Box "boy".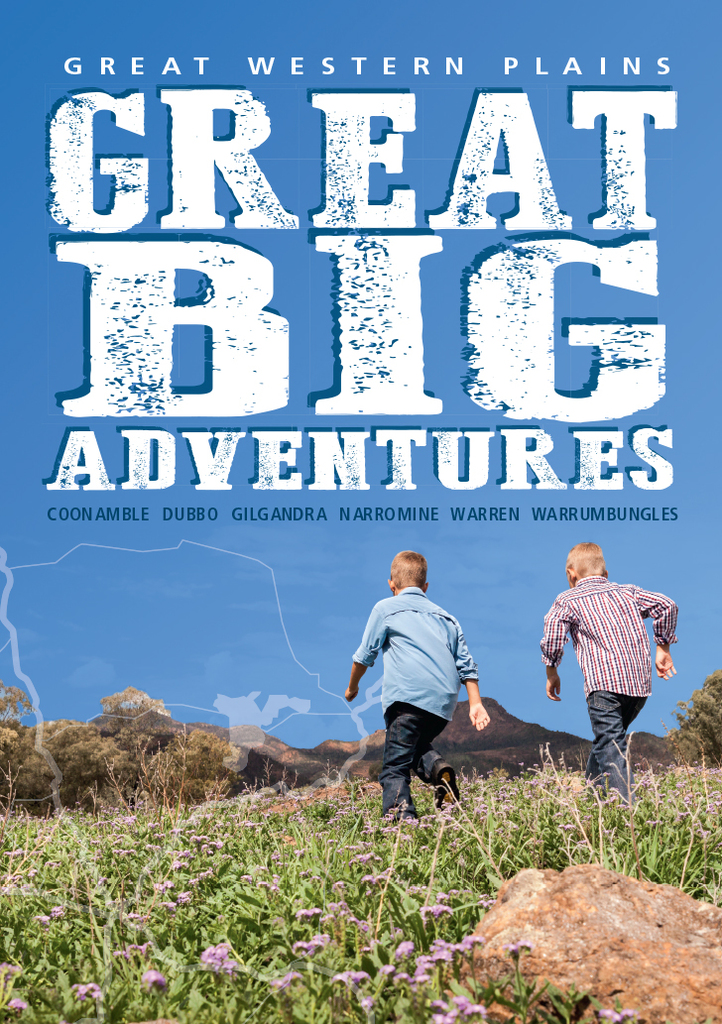
select_region(527, 559, 678, 806).
